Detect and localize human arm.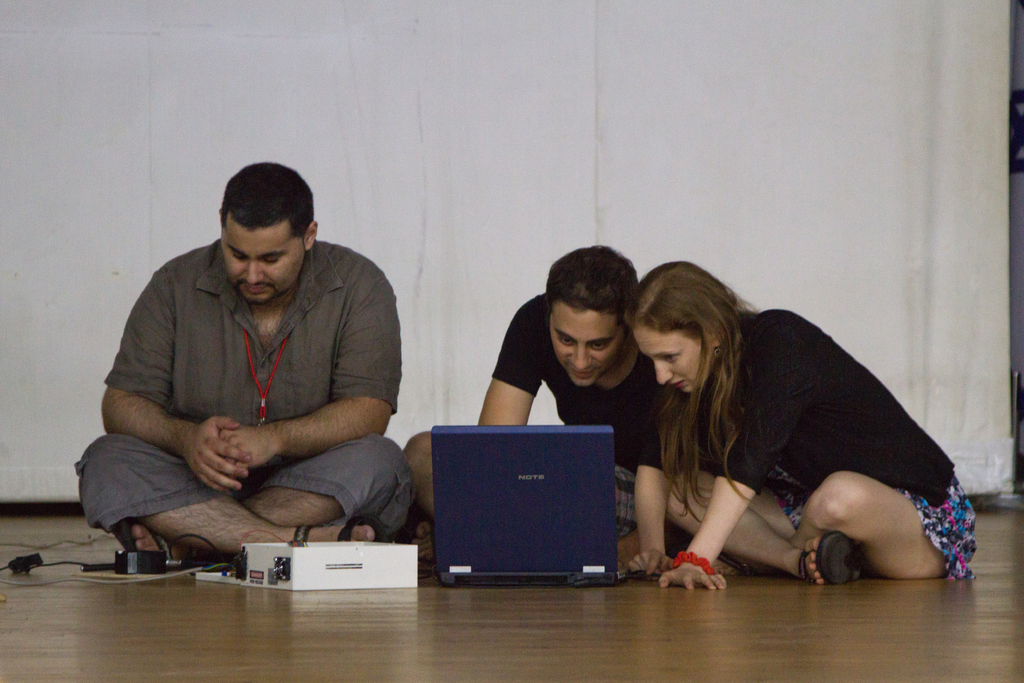
Localized at crop(211, 258, 401, 499).
